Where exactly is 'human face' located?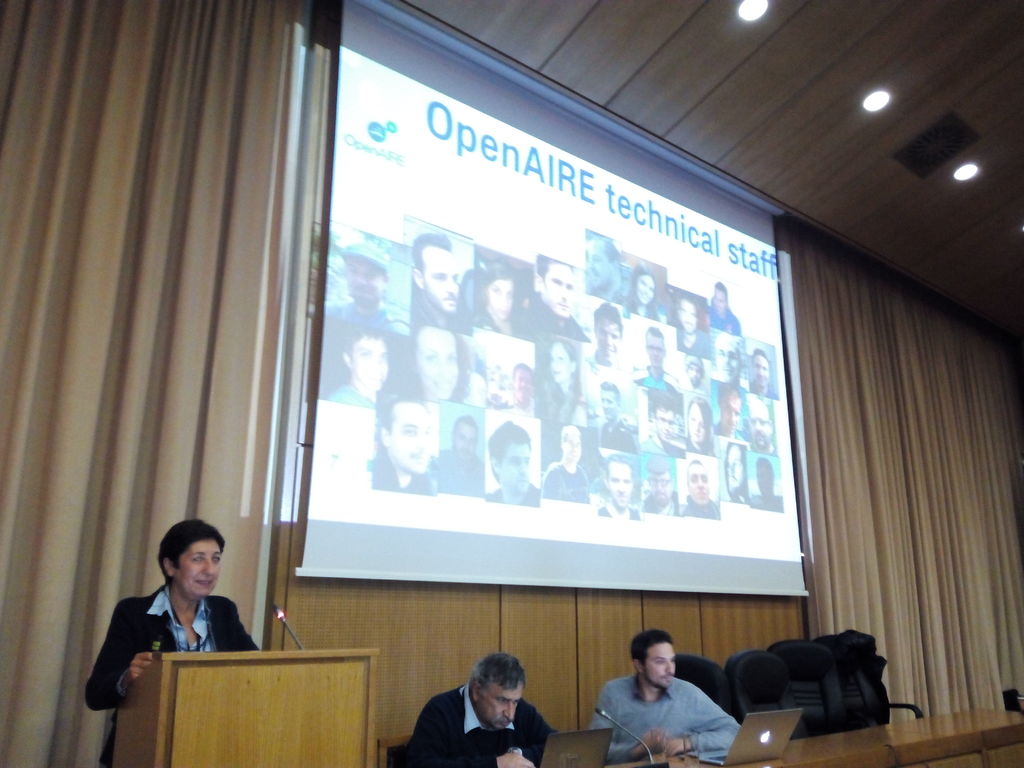
Its bounding box is bbox=(646, 331, 665, 372).
